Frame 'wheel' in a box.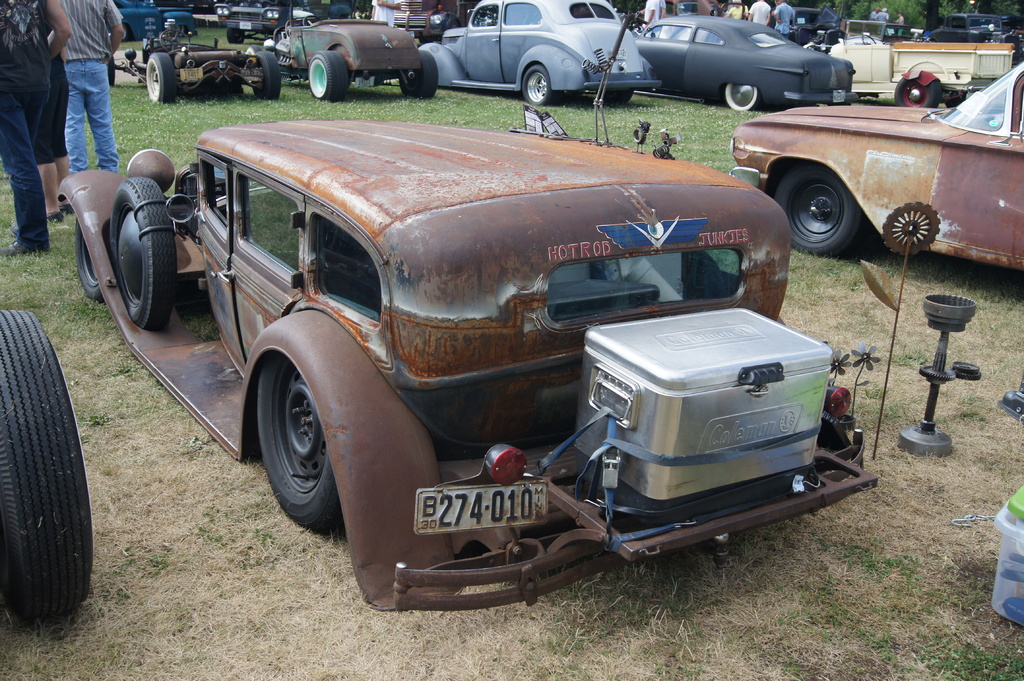
bbox=(254, 52, 279, 102).
